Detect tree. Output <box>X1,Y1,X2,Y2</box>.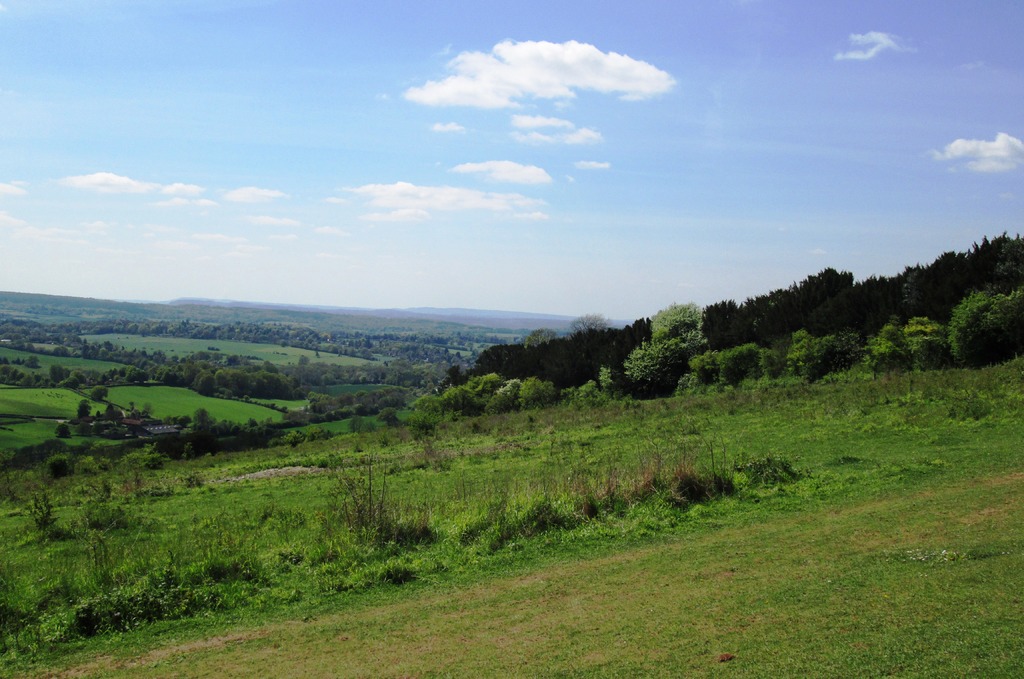
<box>603,363,621,401</box>.
